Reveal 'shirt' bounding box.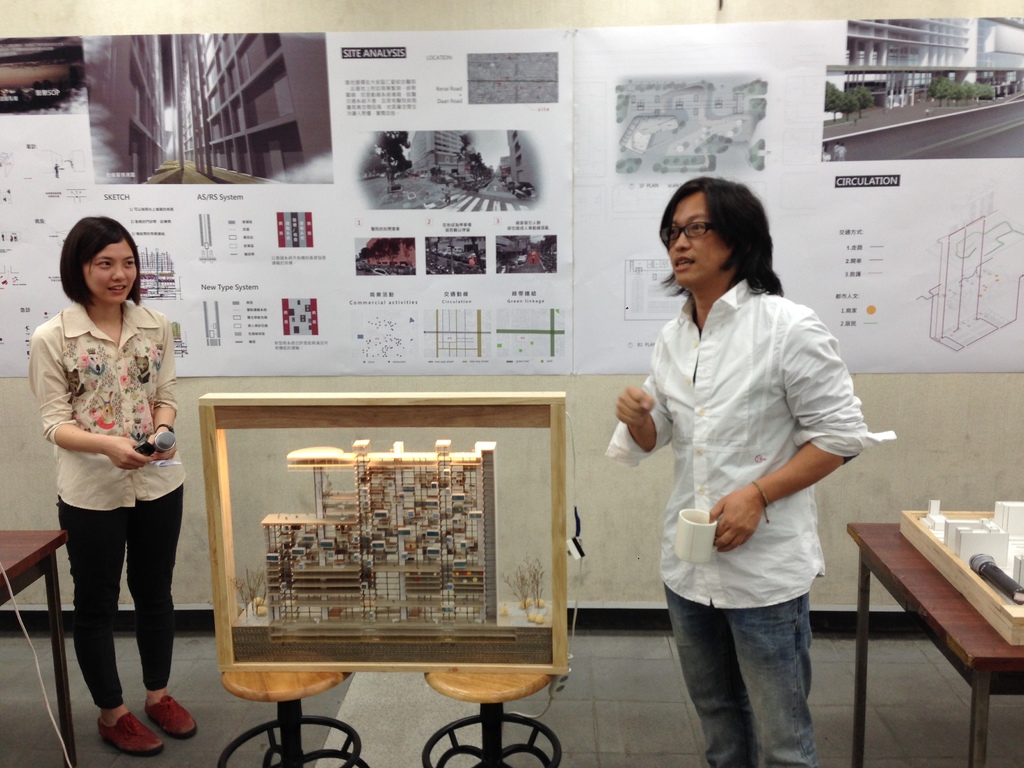
Revealed: [27,303,178,515].
